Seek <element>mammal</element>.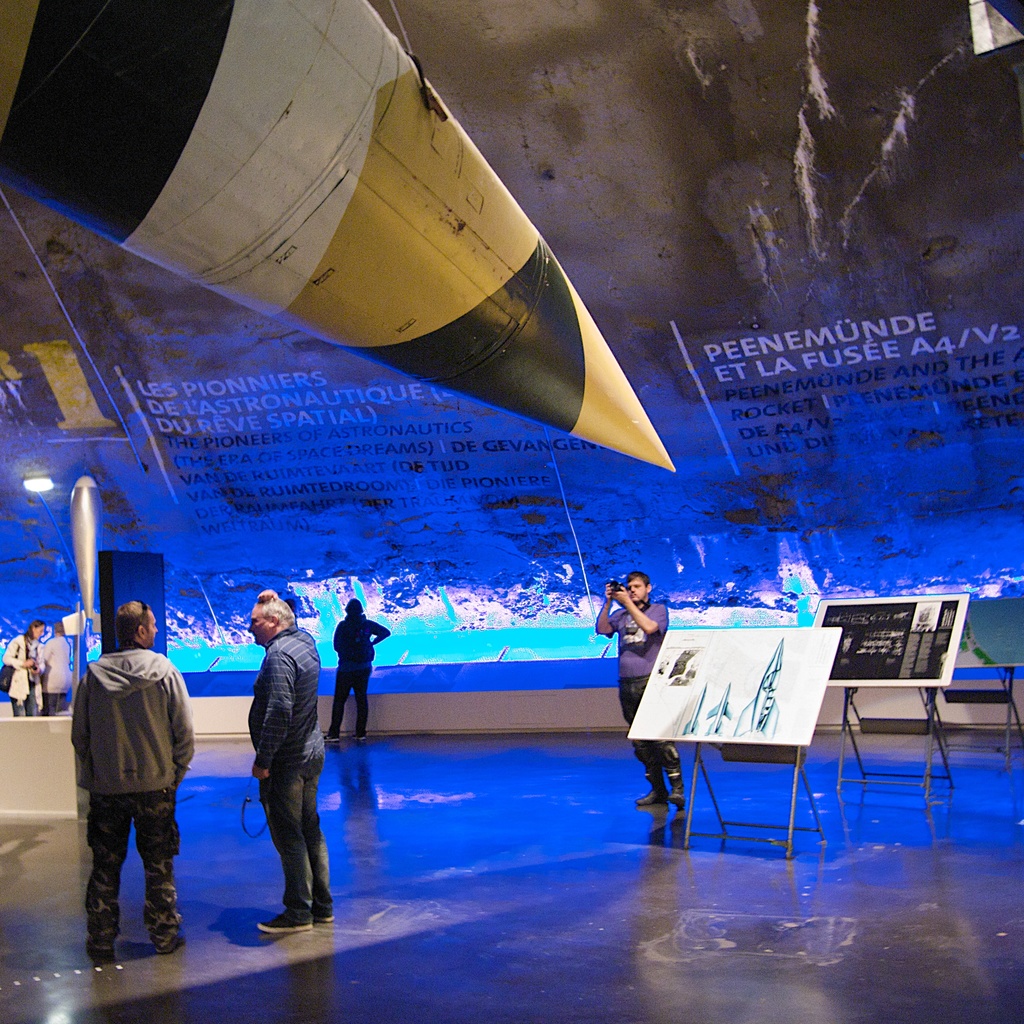
rect(245, 592, 336, 930).
